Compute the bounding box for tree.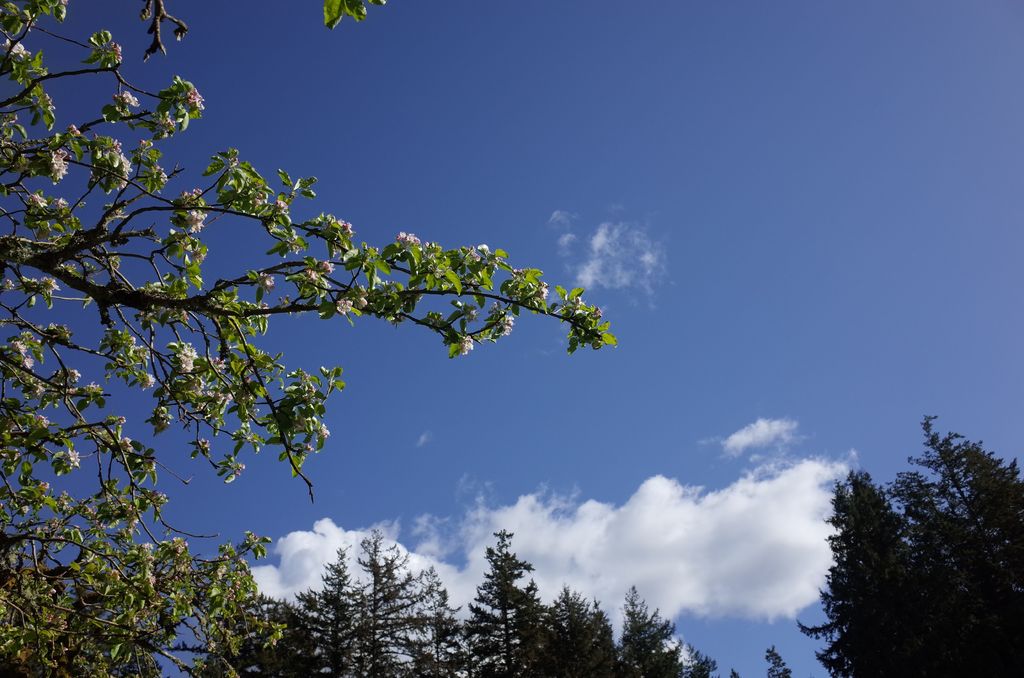
(left=0, top=546, right=282, bottom=677).
